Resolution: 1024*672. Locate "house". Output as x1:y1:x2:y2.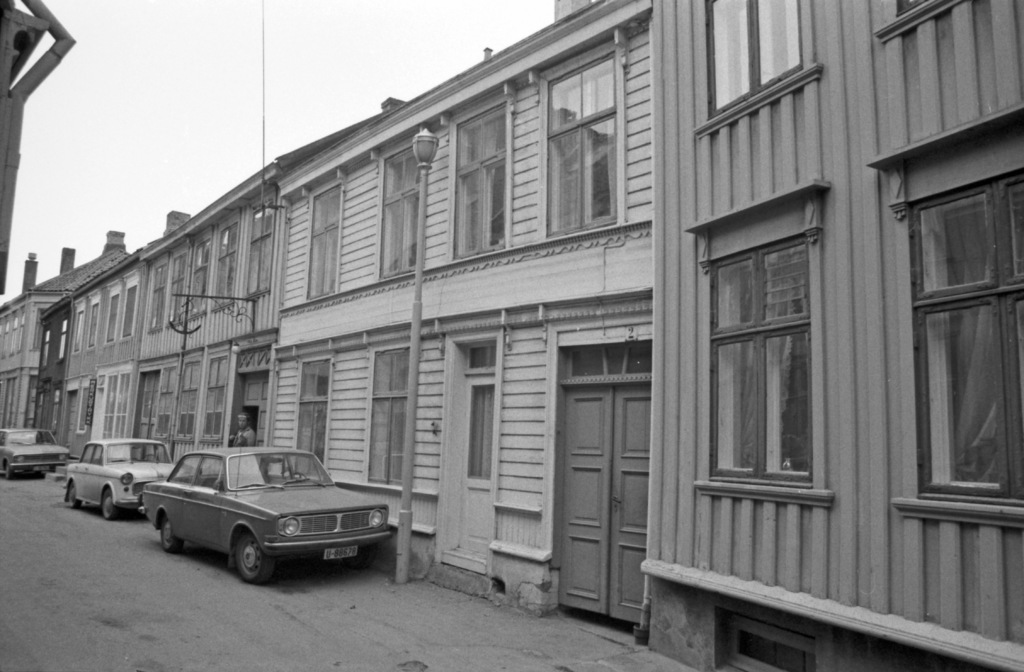
647:0:1022:671.
